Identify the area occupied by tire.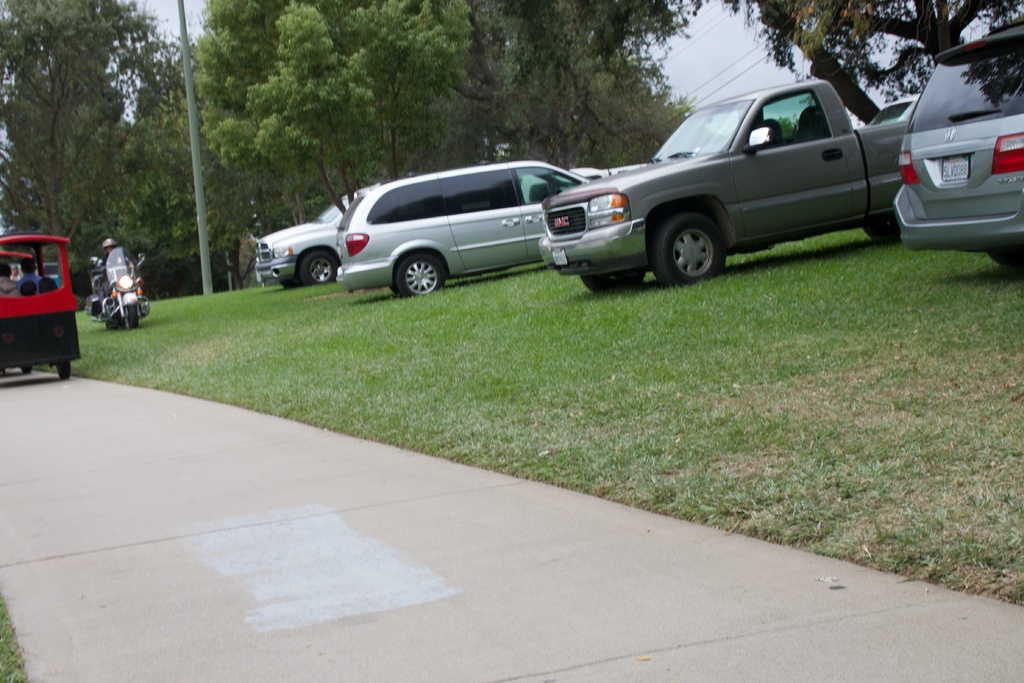
Area: x1=653, y1=190, x2=733, y2=277.
